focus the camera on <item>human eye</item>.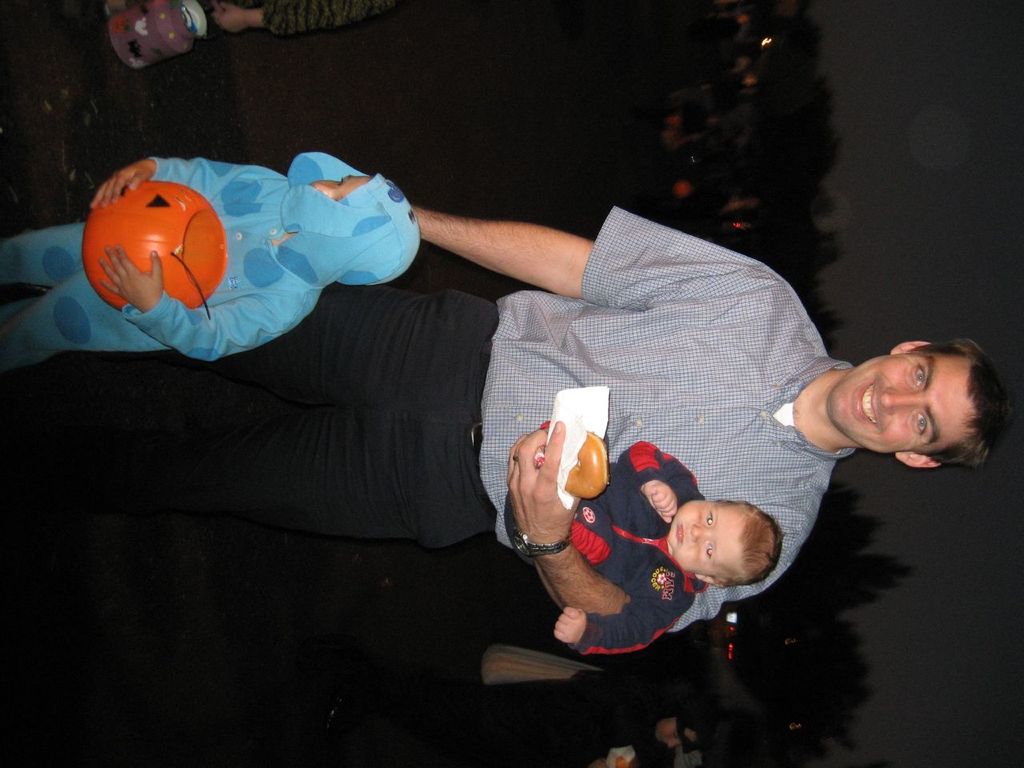
Focus region: crop(910, 408, 932, 442).
